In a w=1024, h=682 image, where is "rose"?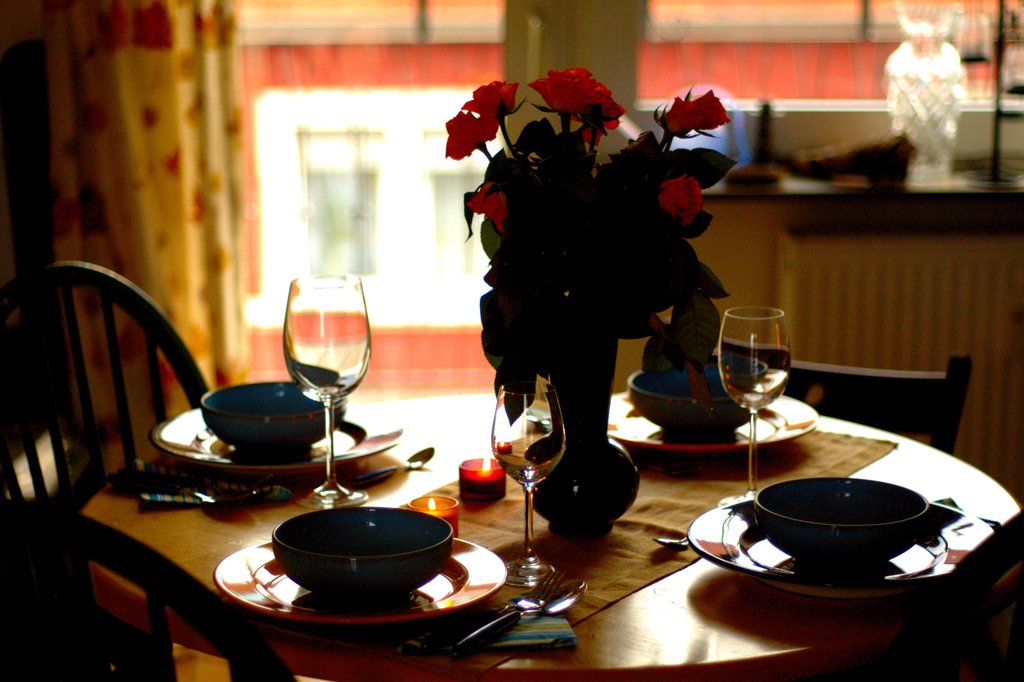
(662, 94, 700, 138).
